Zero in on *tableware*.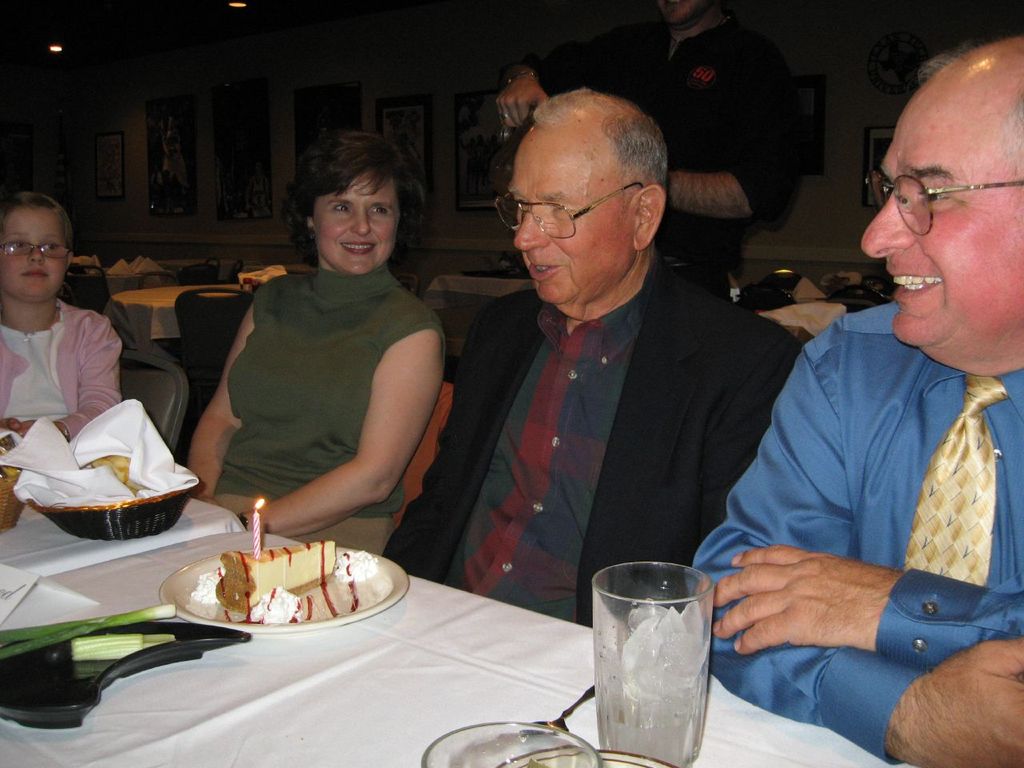
Zeroed in: bbox=[523, 685, 598, 741].
